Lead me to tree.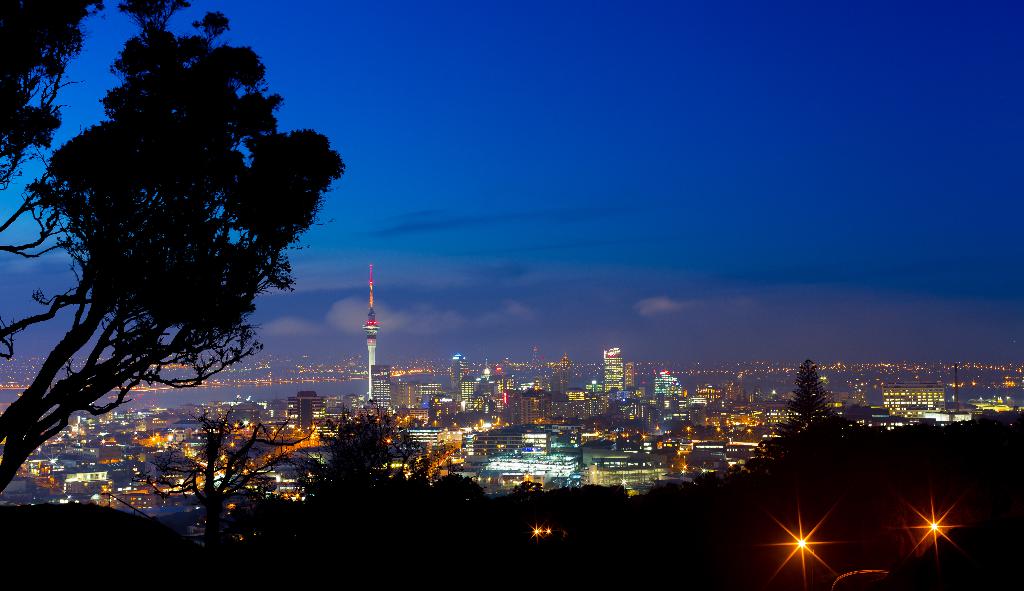
Lead to pyautogui.locateOnScreen(716, 353, 846, 477).
